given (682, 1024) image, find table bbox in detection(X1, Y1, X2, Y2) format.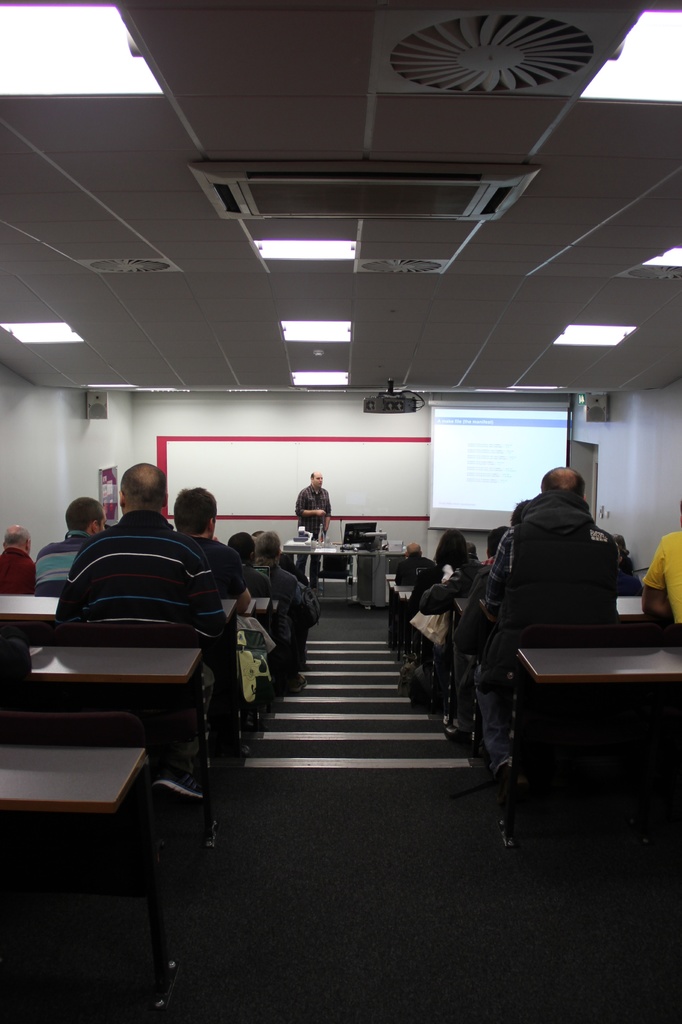
detection(0, 728, 152, 1022).
